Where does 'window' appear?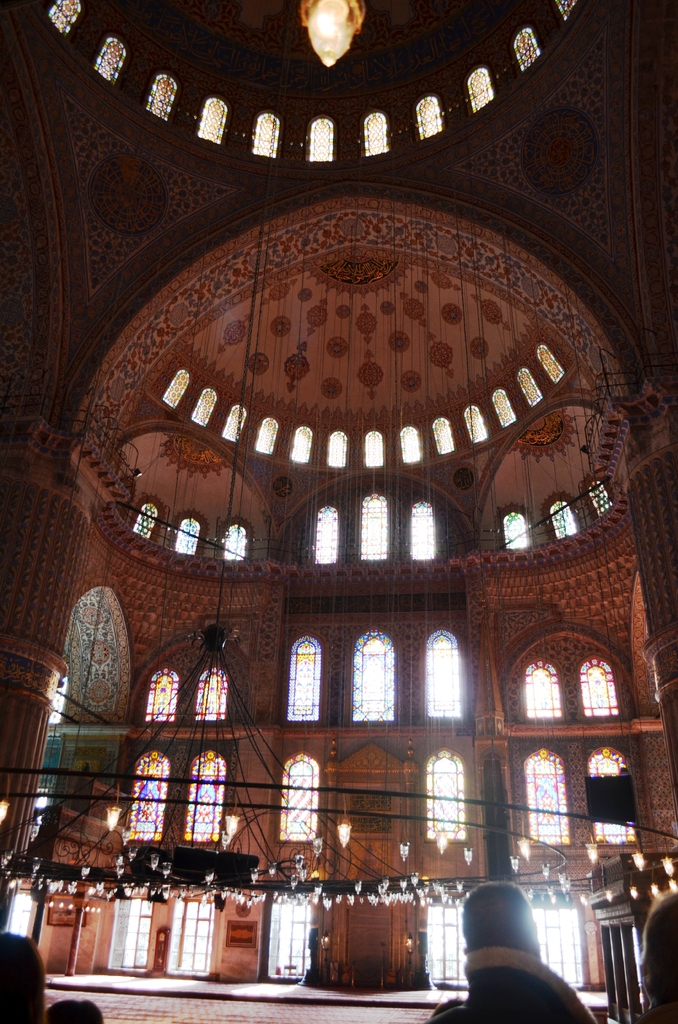
Appears at l=162, t=371, r=192, b=407.
